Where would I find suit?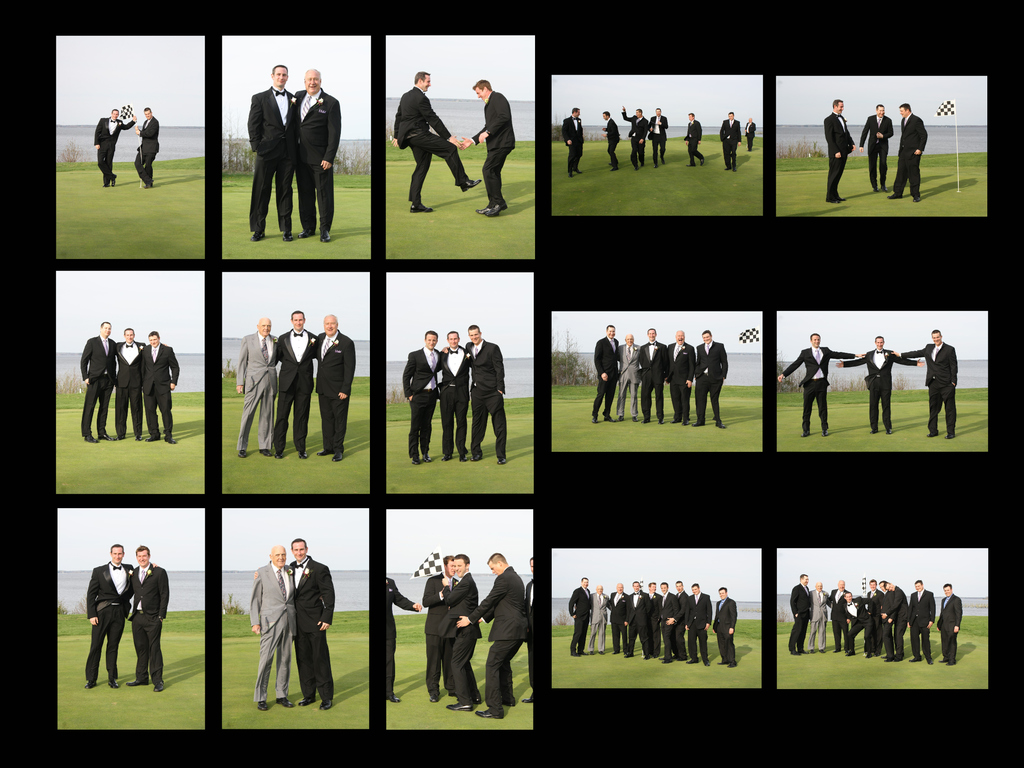
At {"left": 396, "top": 85, "right": 467, "bottom": 202}.
